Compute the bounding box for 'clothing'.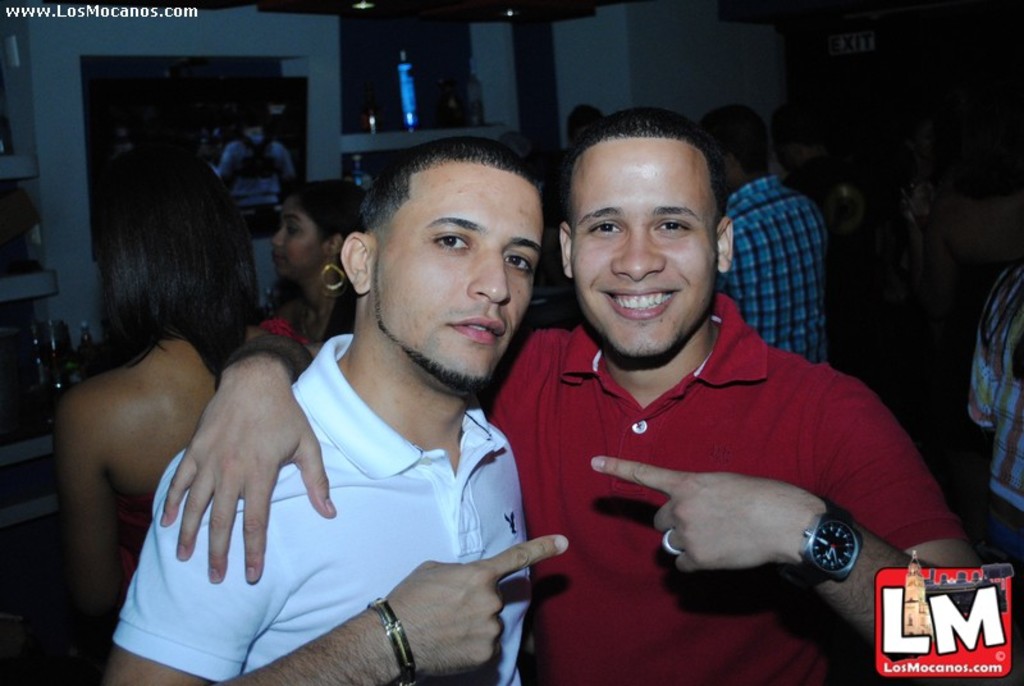
Rect(960, 261, 1023, 525).
